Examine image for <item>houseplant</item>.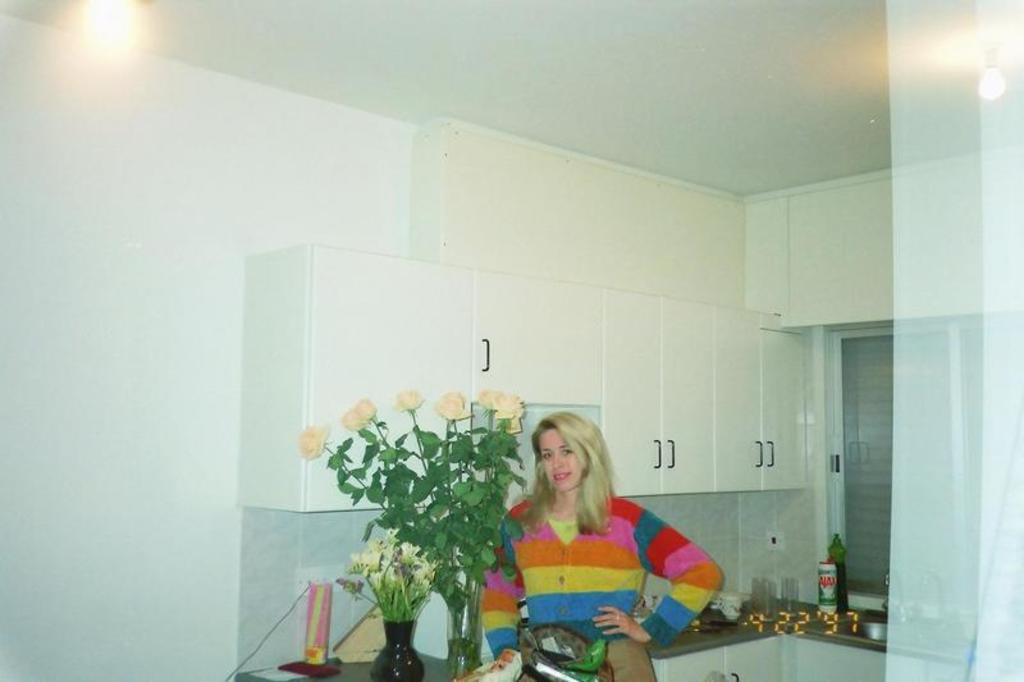
Examination result: bbox=(293, 389, 534, 673).
